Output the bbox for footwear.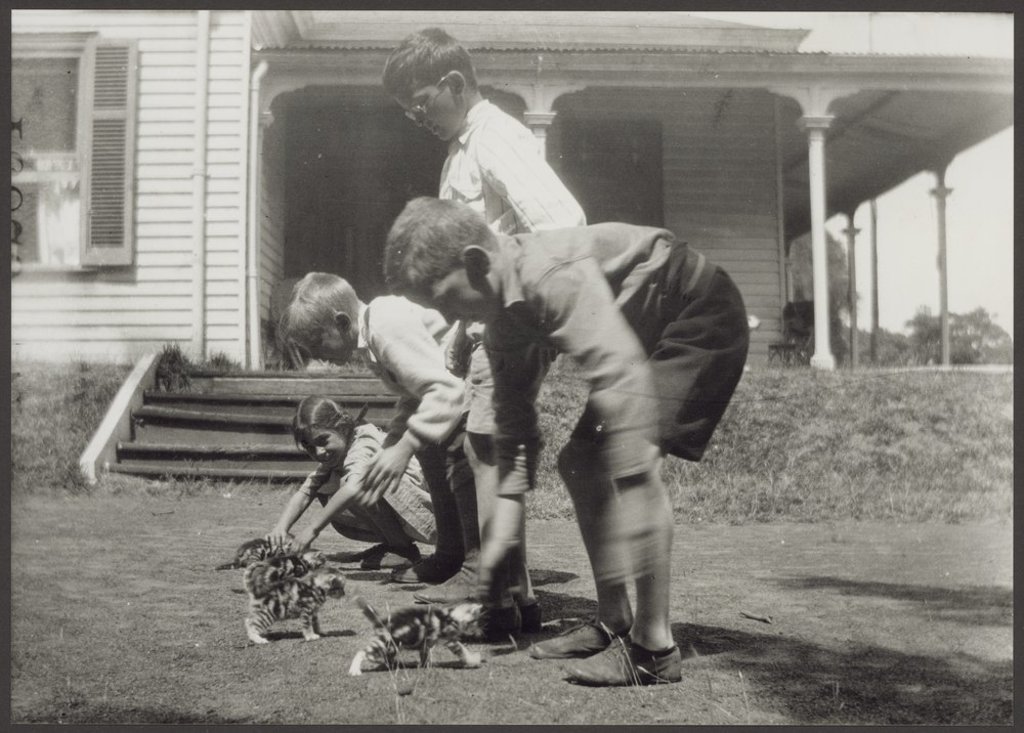
{"x1": 445, "y1": 602, "x2": 520, "y2": 645}.
